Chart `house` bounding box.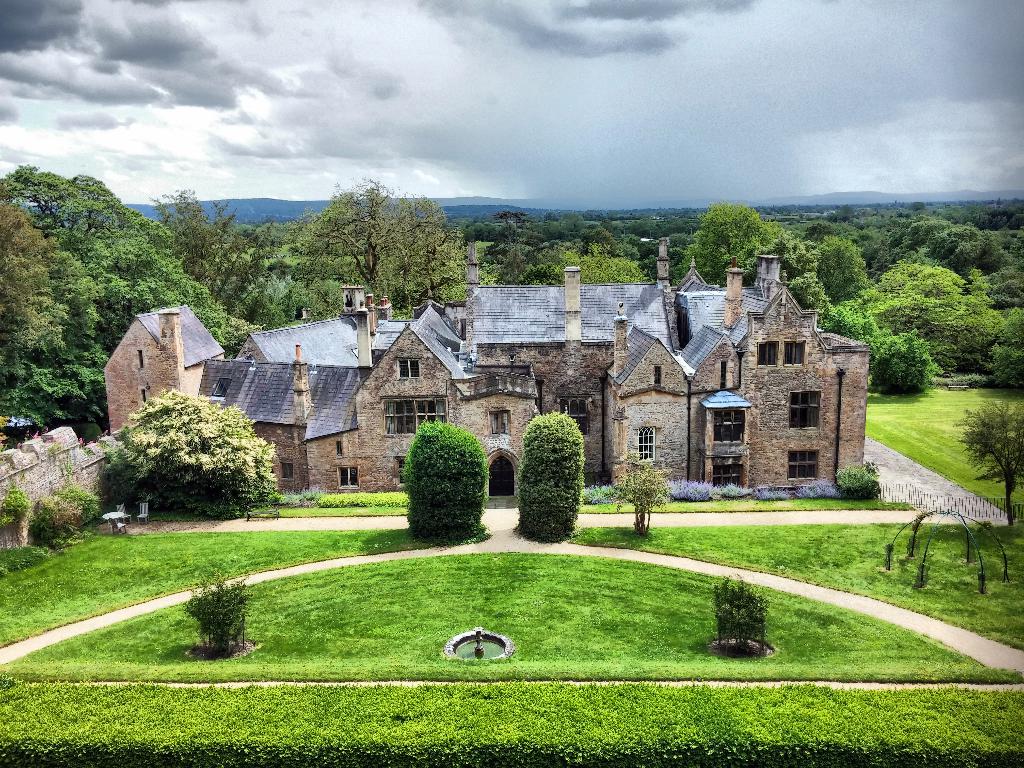
Charted: (749, 291, 851, 491).
